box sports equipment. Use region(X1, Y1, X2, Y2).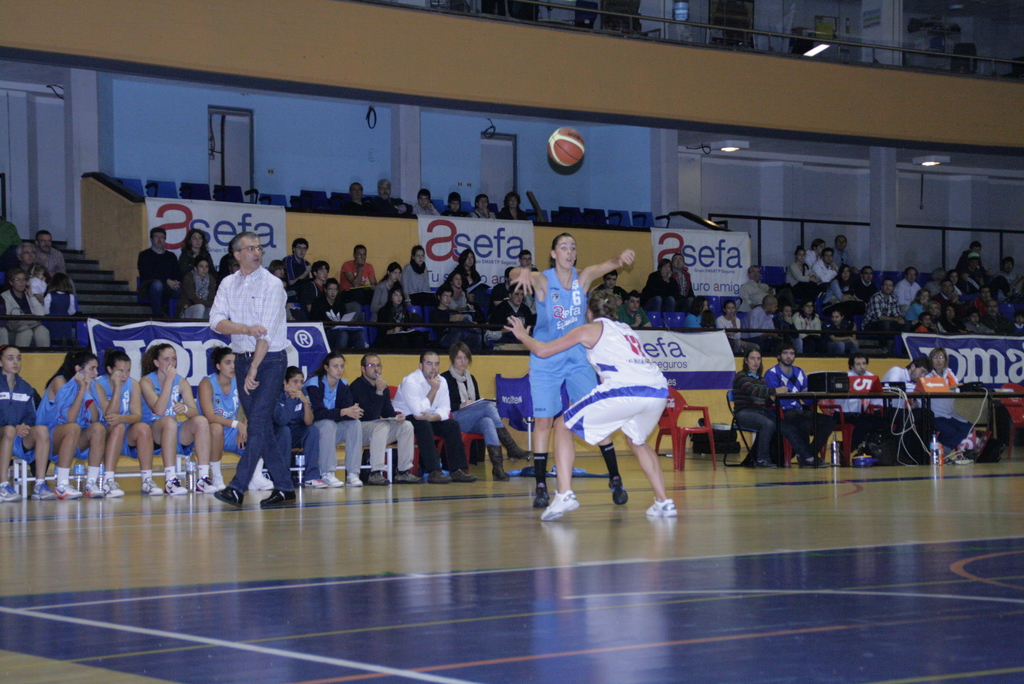
region(305, 477, 328, 489).
